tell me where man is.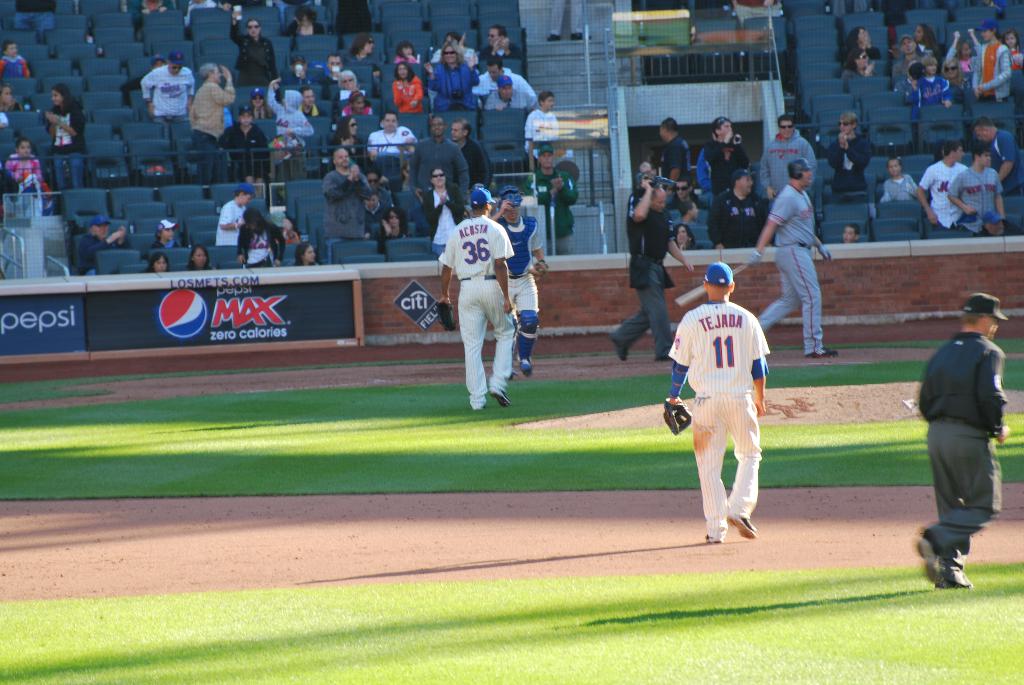
man is at box=[913, 141, 973, 227].
